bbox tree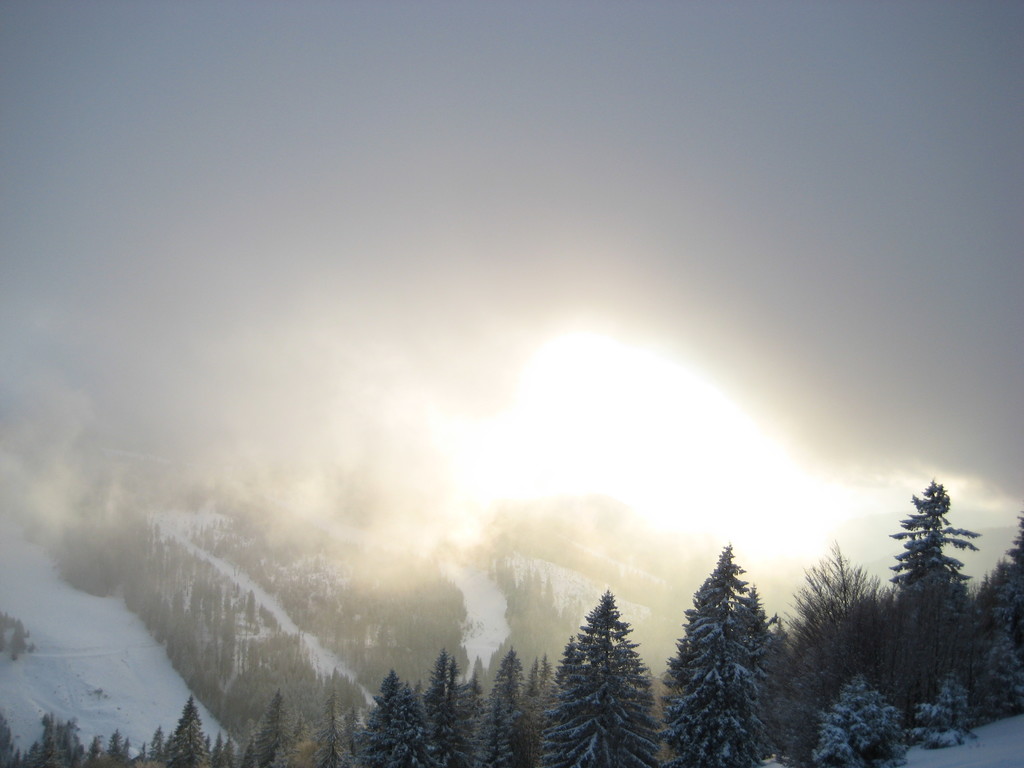
657,531,797,748
